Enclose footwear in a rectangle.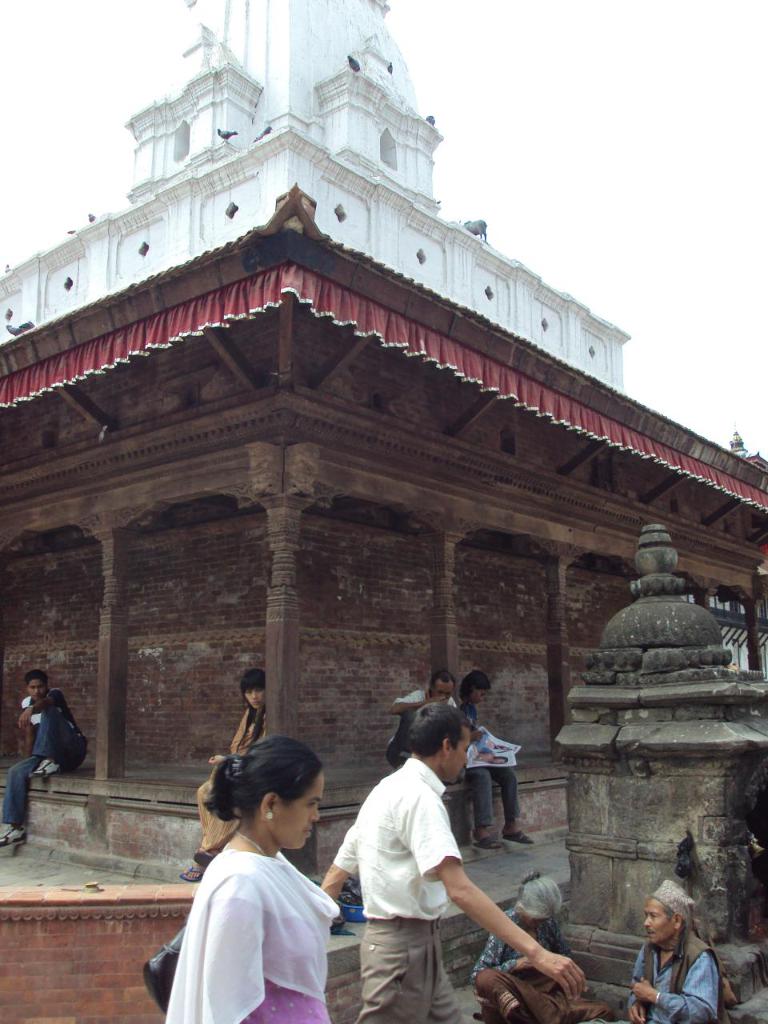
476, 838, 495, 846.
